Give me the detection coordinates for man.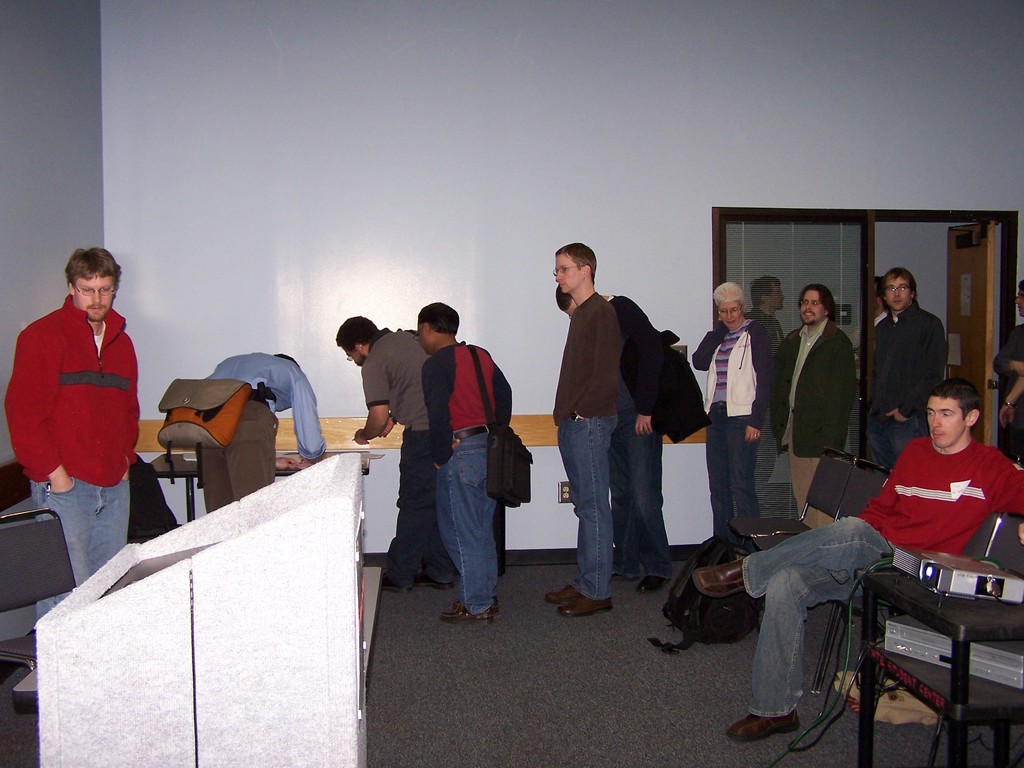
(x1=416, y1=299, x2=521, y2=632).
